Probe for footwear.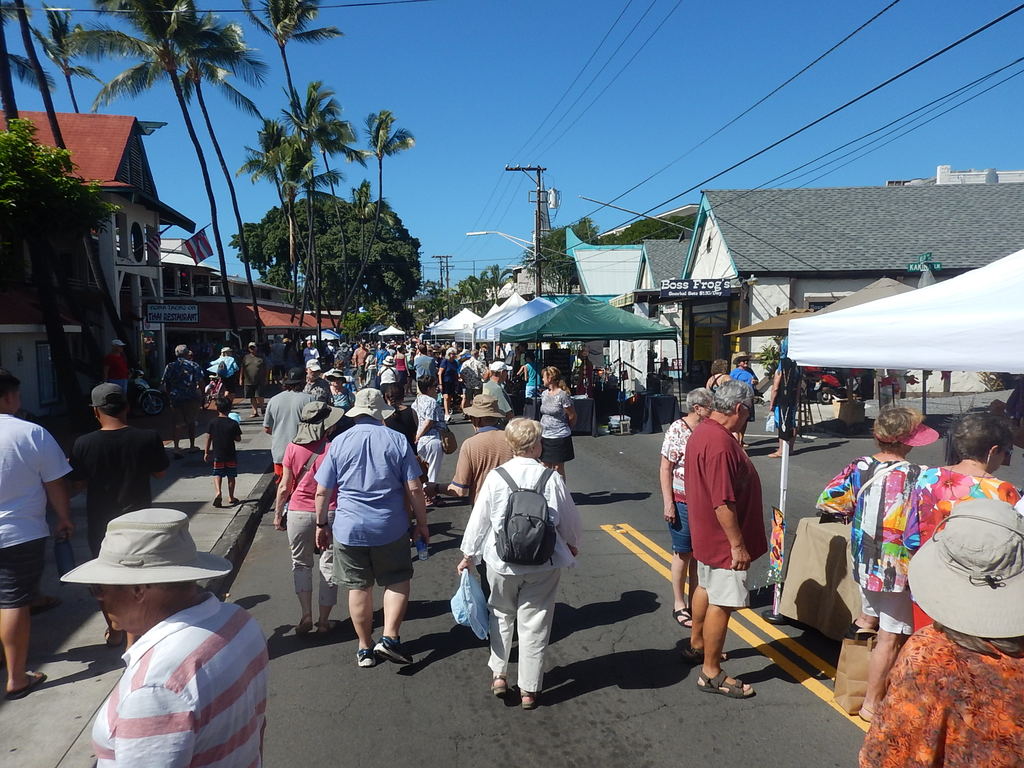
Probe result: l=520, t=691, r=535, b=712.
